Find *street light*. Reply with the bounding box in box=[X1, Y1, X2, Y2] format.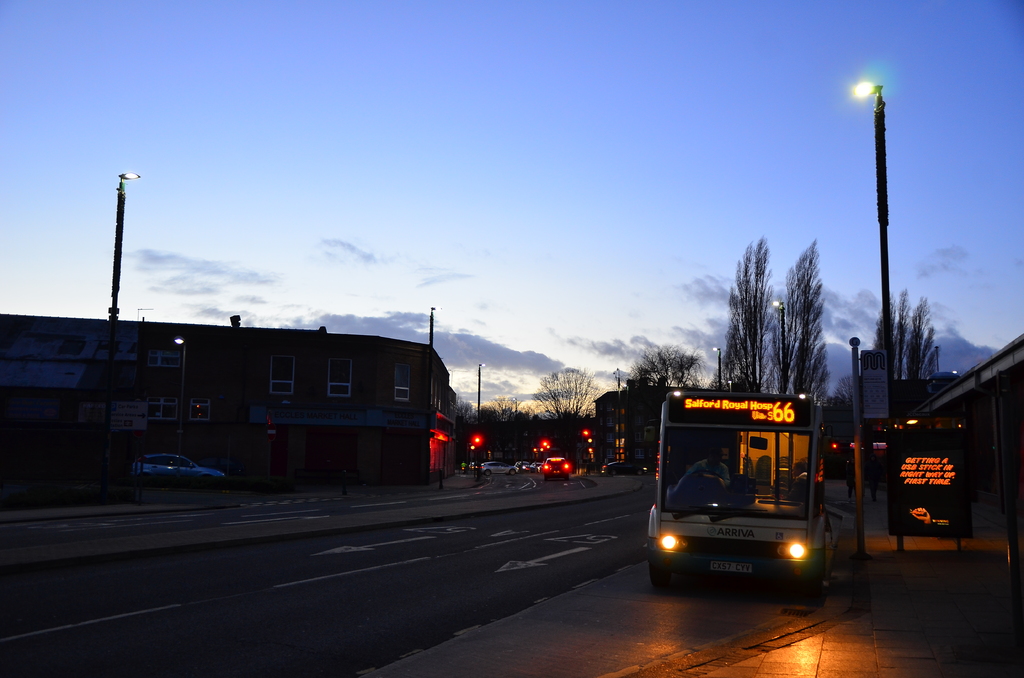
box=[849, 75, 887, 416].
